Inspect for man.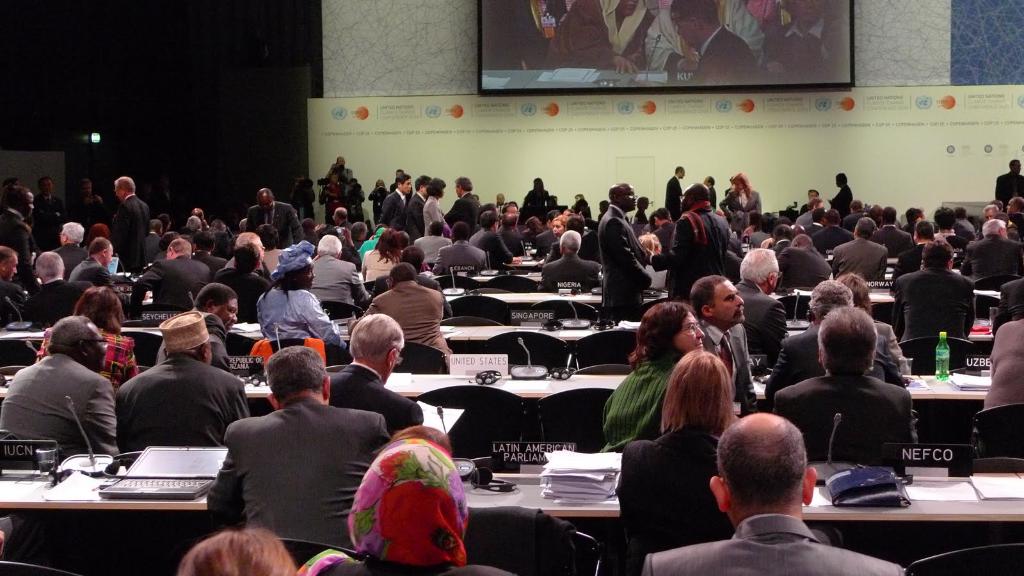
Inspection: (767, 307, 917, 457).
